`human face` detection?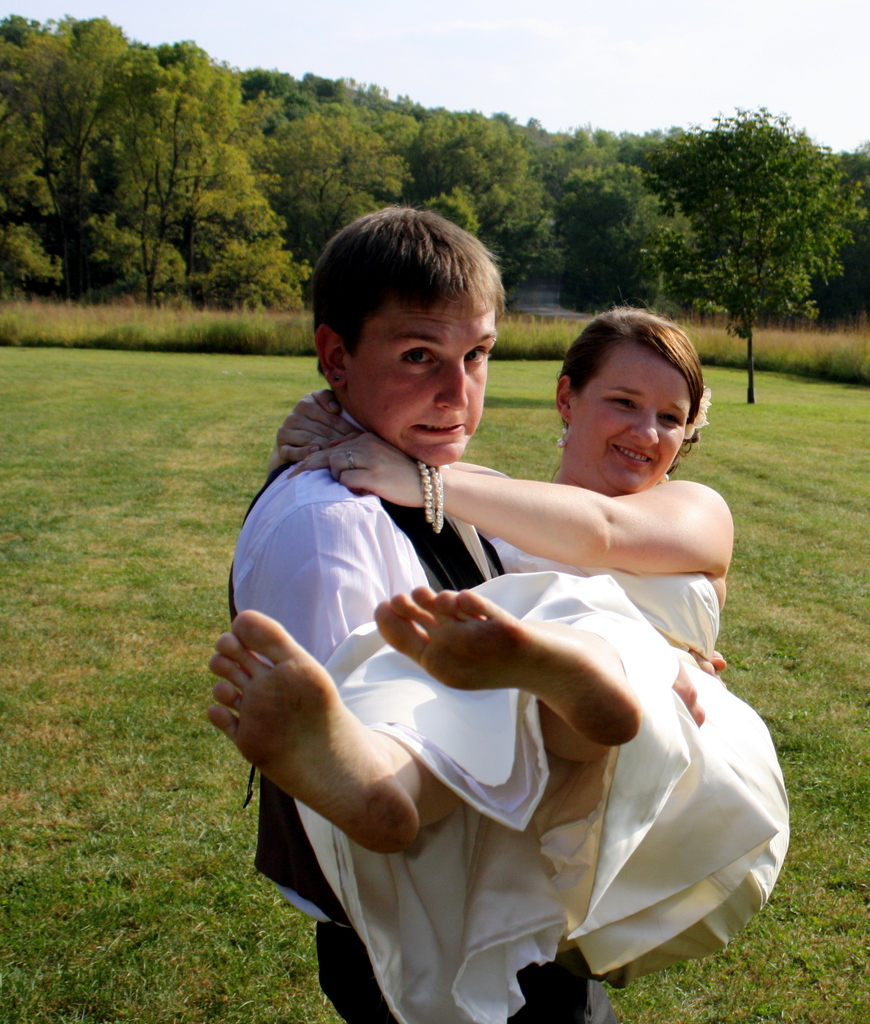
<box>343,277,490,459</box>
